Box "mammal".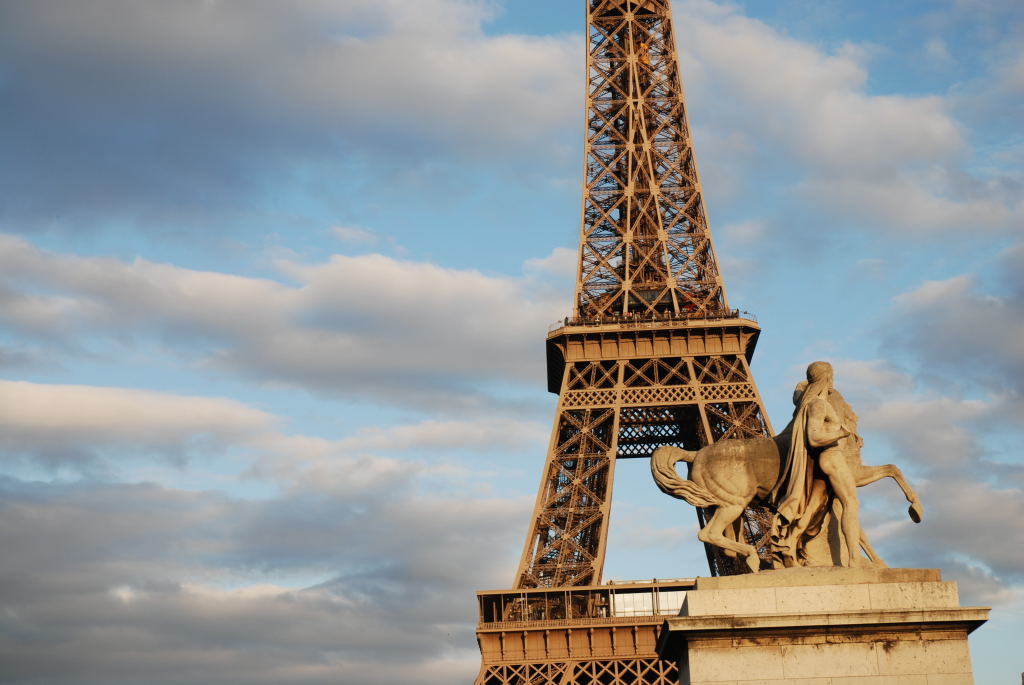
x1=651 y1=380 x2=925 y2=574.
